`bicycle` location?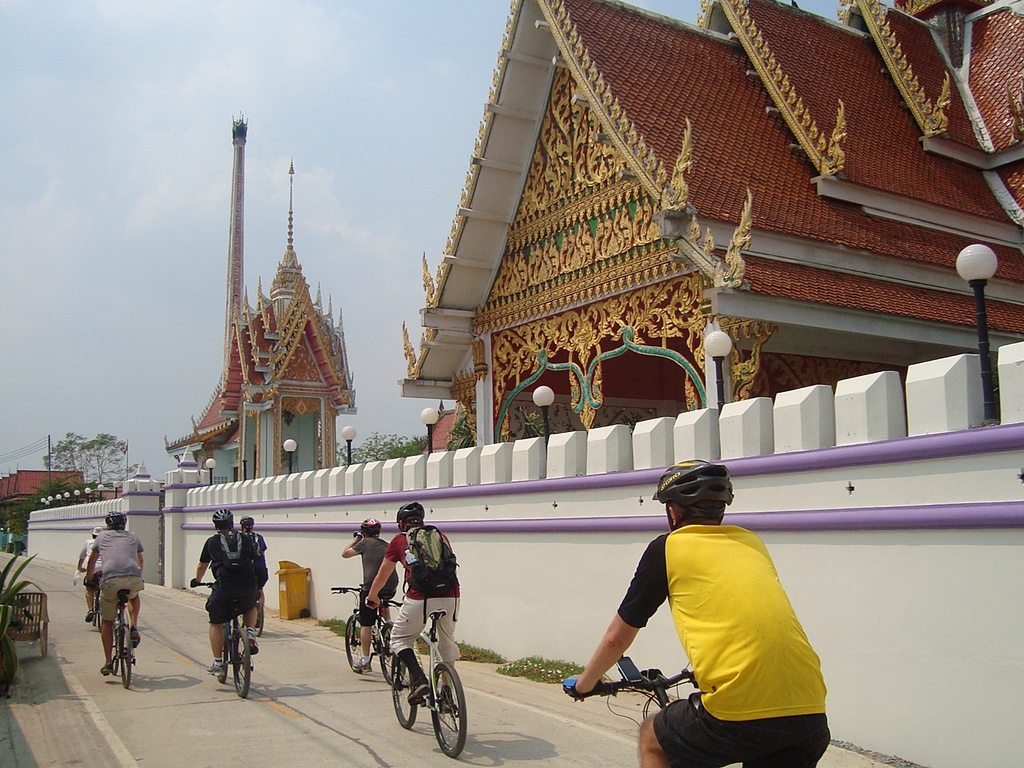
left=332, top=575, right=406, bottom=678
